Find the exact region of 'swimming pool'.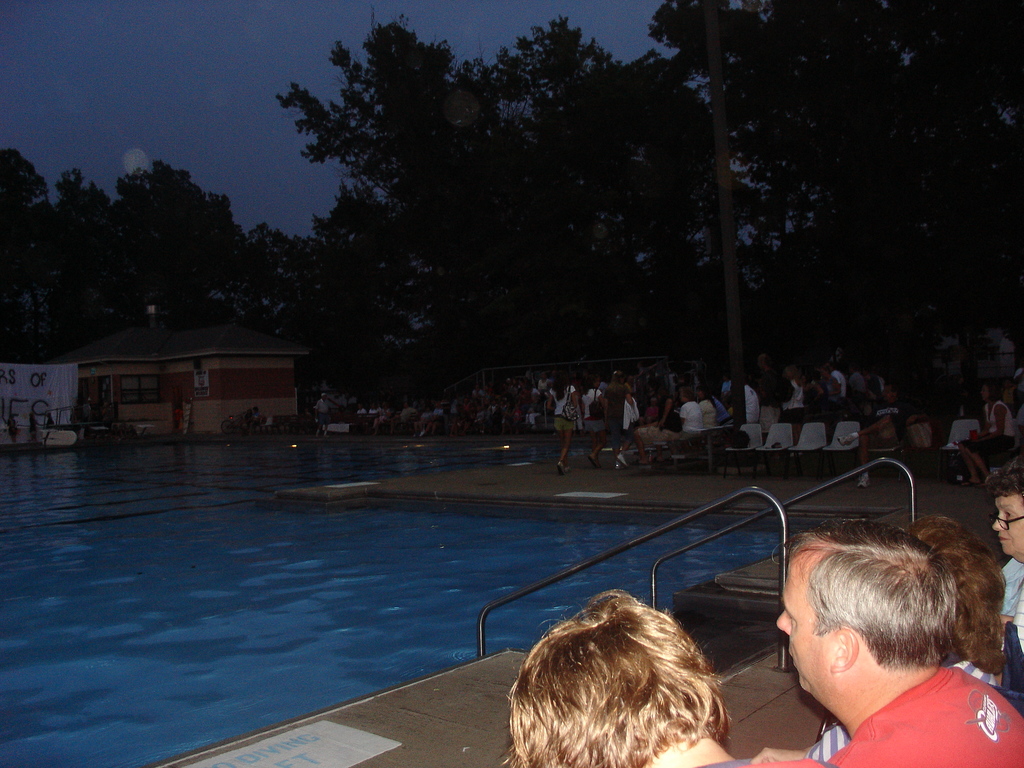
Exact region: x1=0 y1=429 x2=847 y2=767.
